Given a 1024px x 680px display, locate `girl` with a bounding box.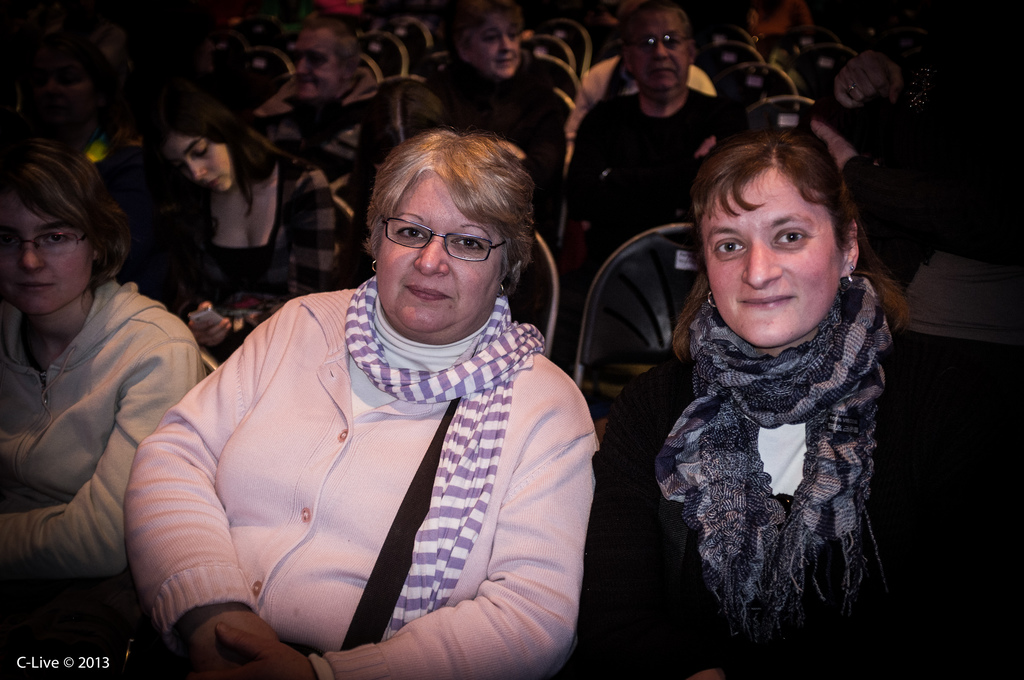
Located: bbox(0, 136, 204, 679).
